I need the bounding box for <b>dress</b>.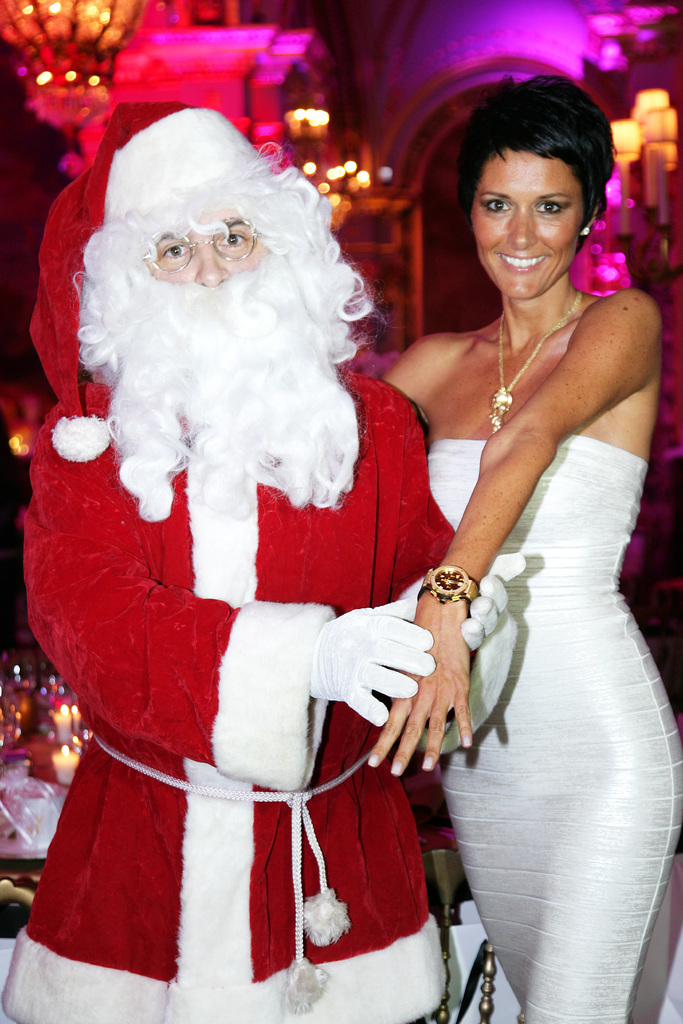
Here it is: [left=440, top=318, right=658, bottom=1017].
